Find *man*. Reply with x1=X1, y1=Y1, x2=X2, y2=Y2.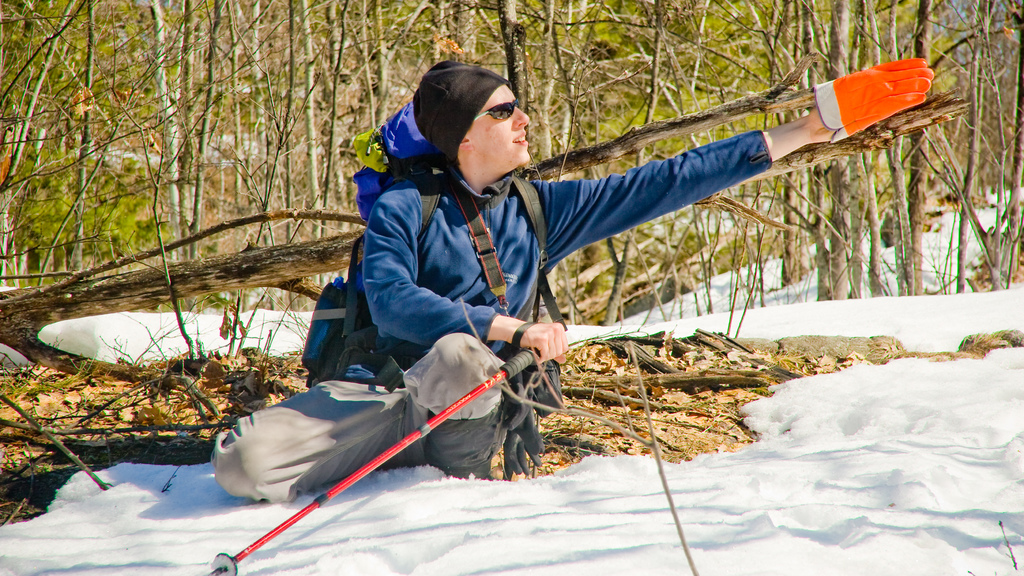
x1=284, y1=52, x2=924, y2=475.
